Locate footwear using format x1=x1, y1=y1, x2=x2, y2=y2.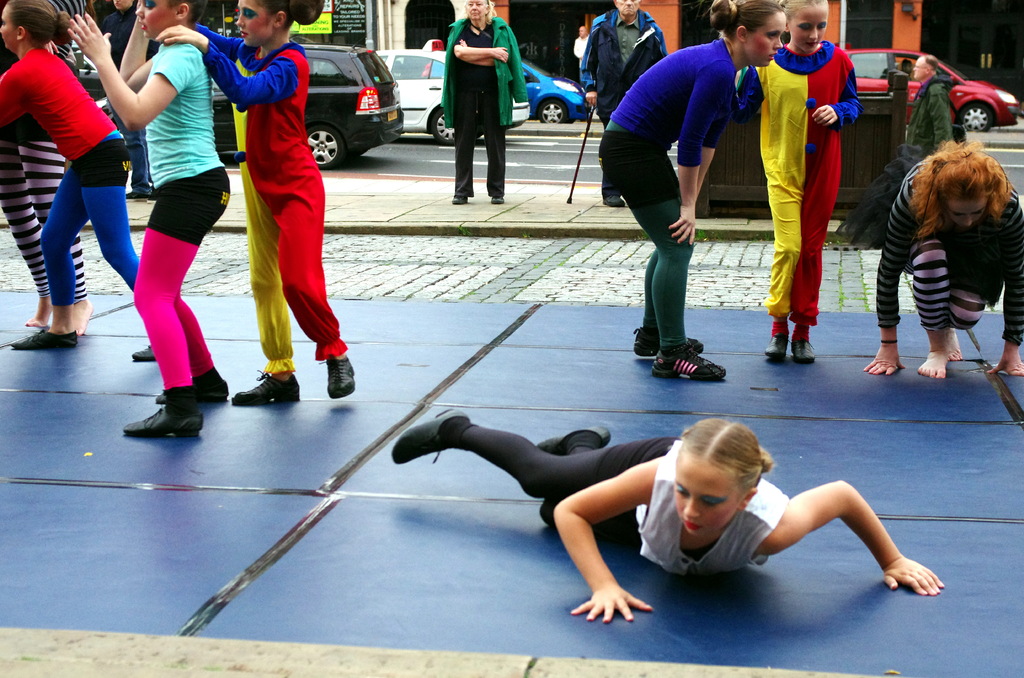
x1=325, y1=354, x2=356, y2=395.
